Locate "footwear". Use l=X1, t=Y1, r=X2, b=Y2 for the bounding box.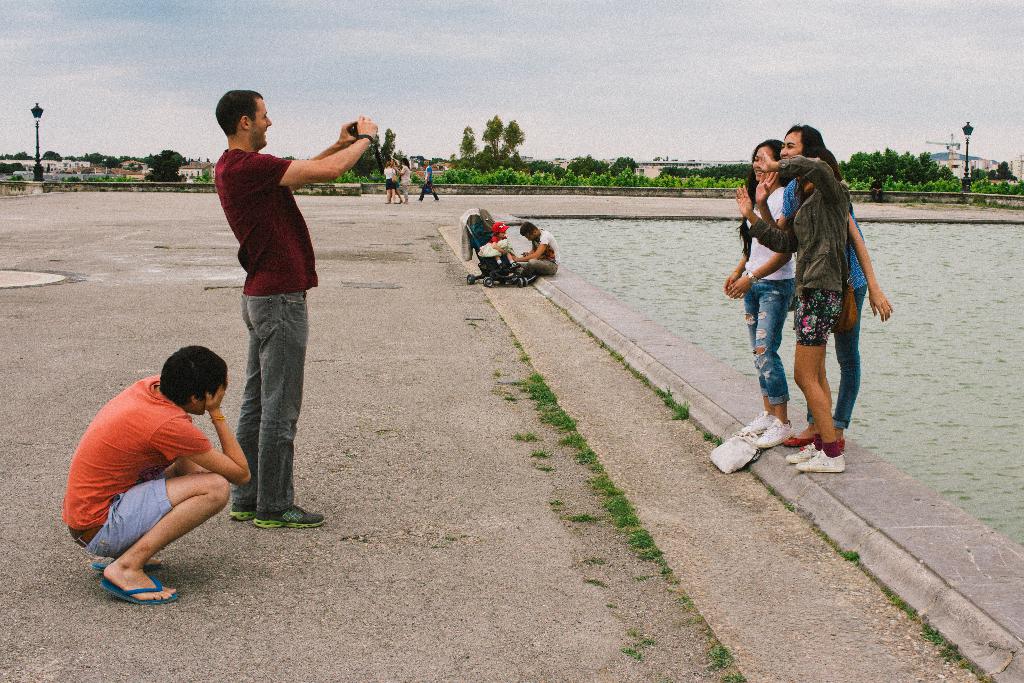
l=223, t=491, r=278, b=518.
